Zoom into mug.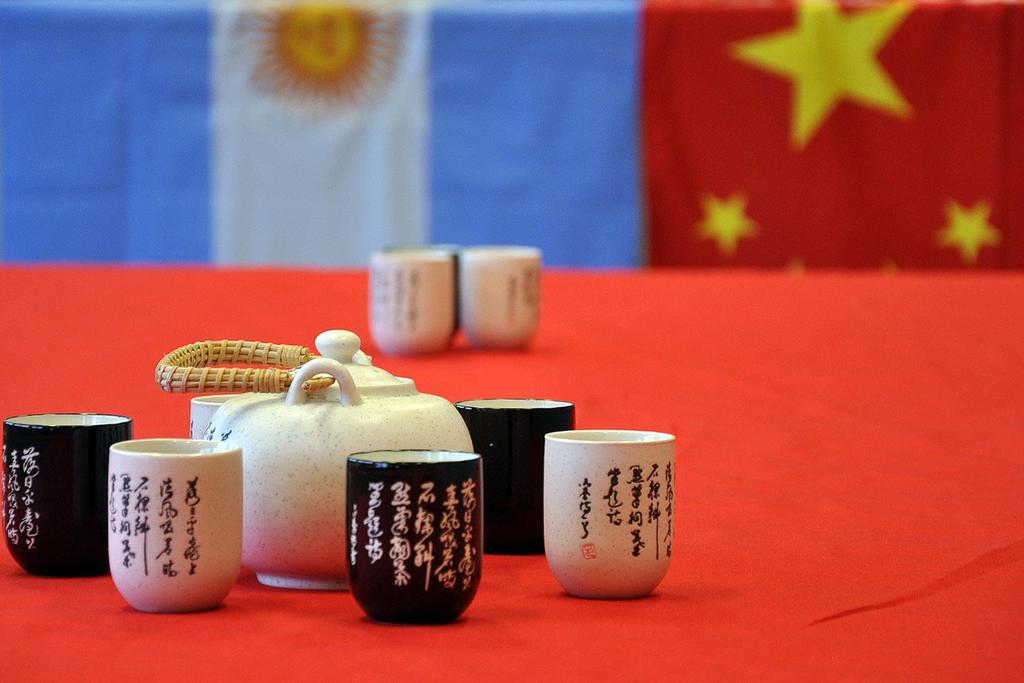
Zoom target: l=541, t=427, r=677, b=598.
